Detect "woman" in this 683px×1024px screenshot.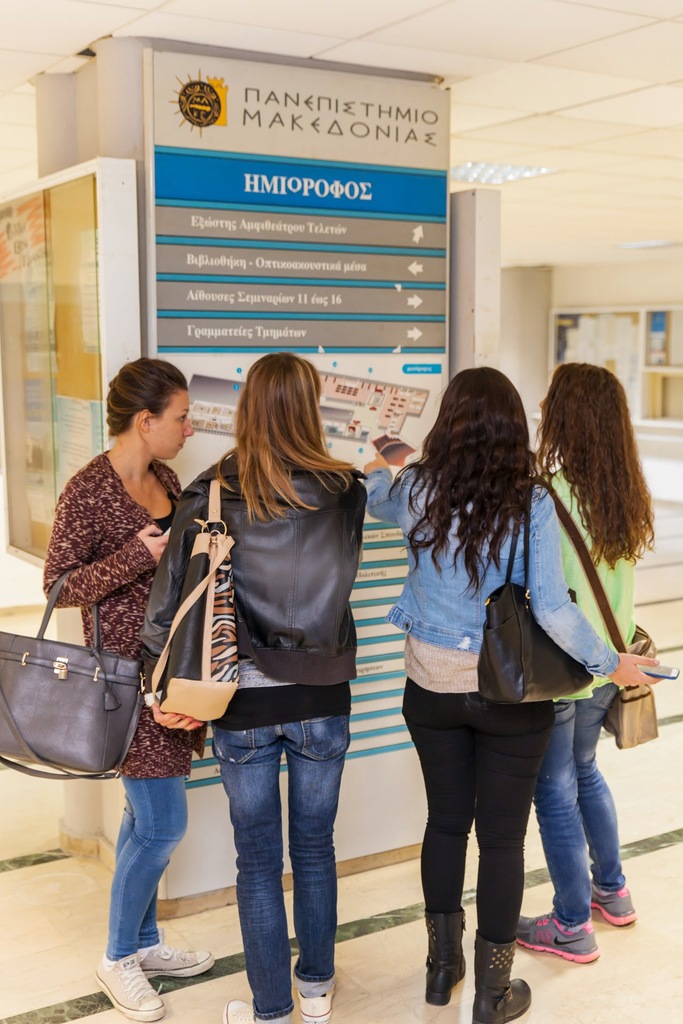
Detection: [left=512, top=358, right=650, bottom=963].
